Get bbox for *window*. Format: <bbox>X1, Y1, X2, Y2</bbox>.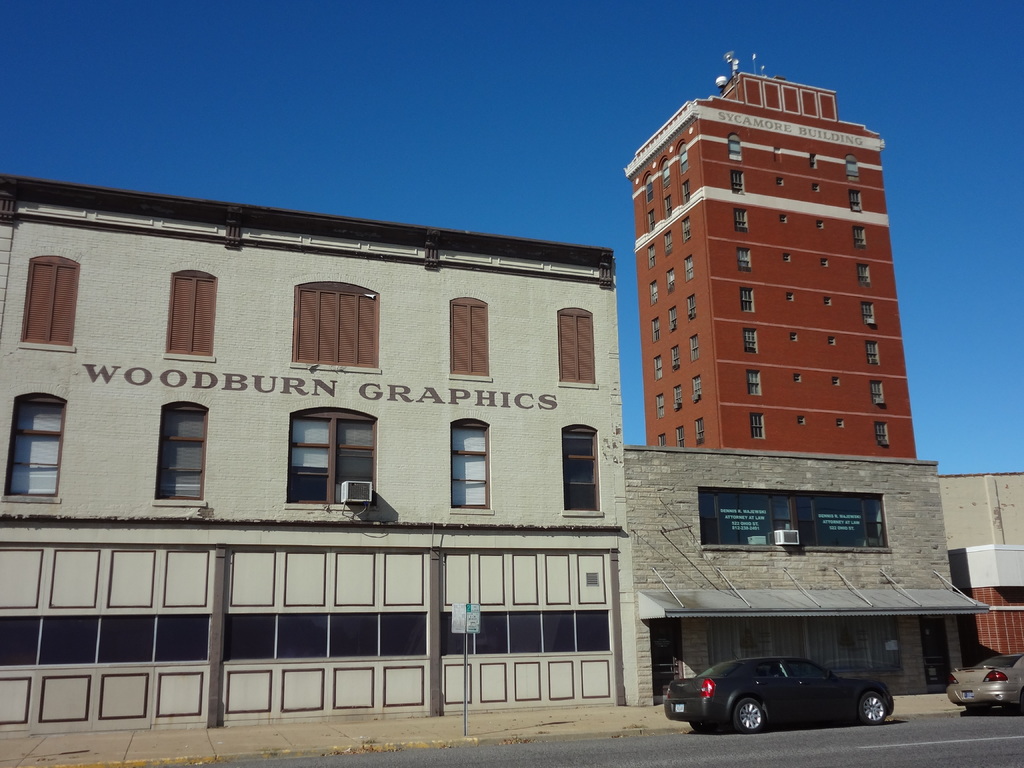
<bbox>680, 217, 693, 241</bbox>.
